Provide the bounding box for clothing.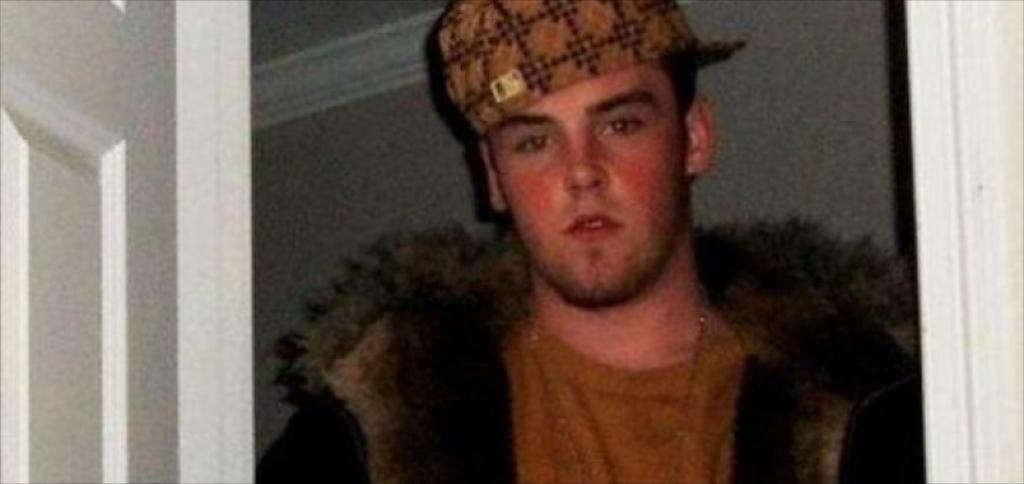
(273, 189, 802, 483).
